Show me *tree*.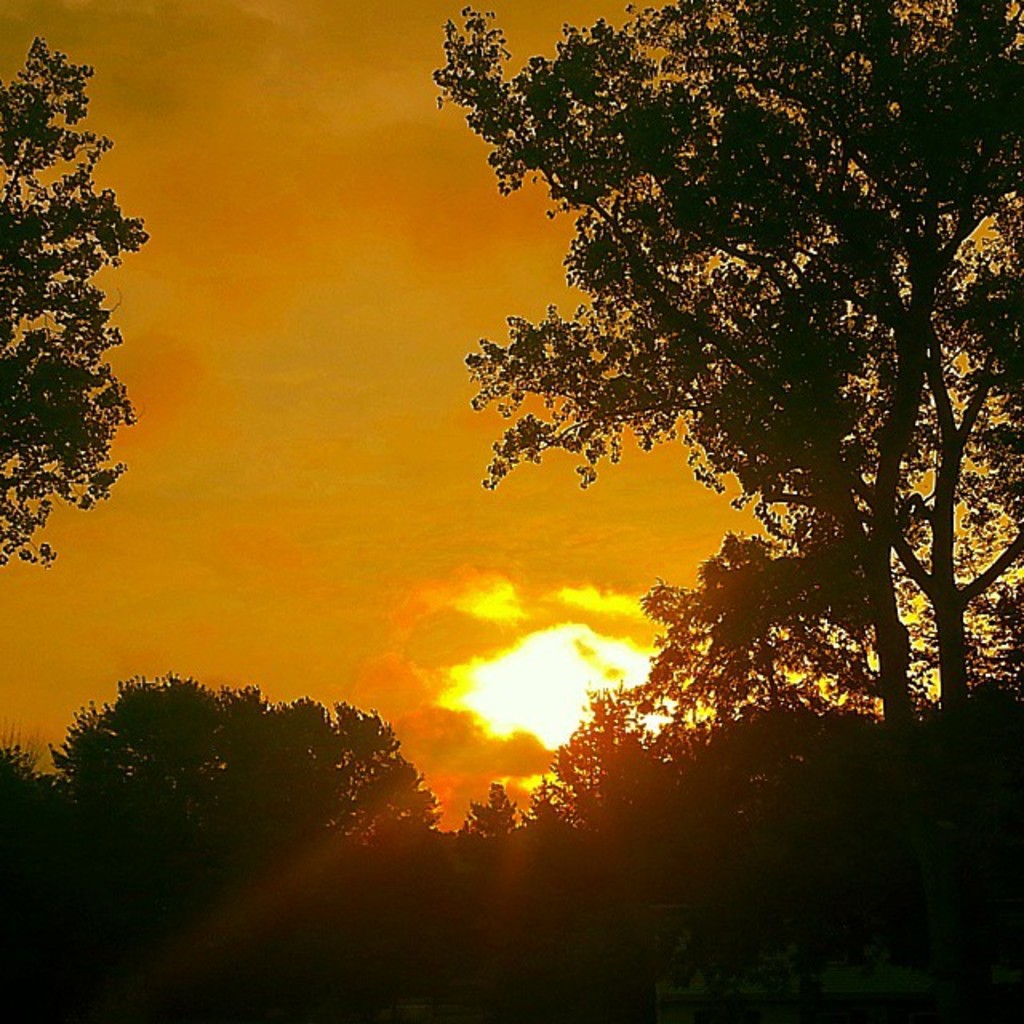
*tree* is here: [0,718,59,866].
